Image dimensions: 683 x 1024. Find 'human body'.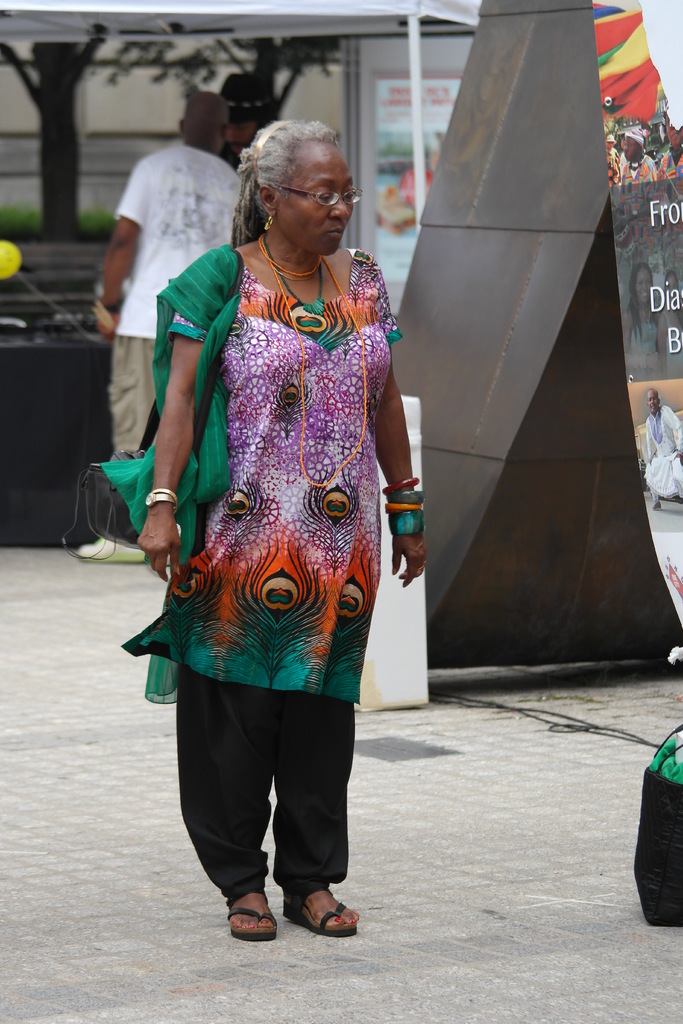
Rect(66, 142, 253, 569).
